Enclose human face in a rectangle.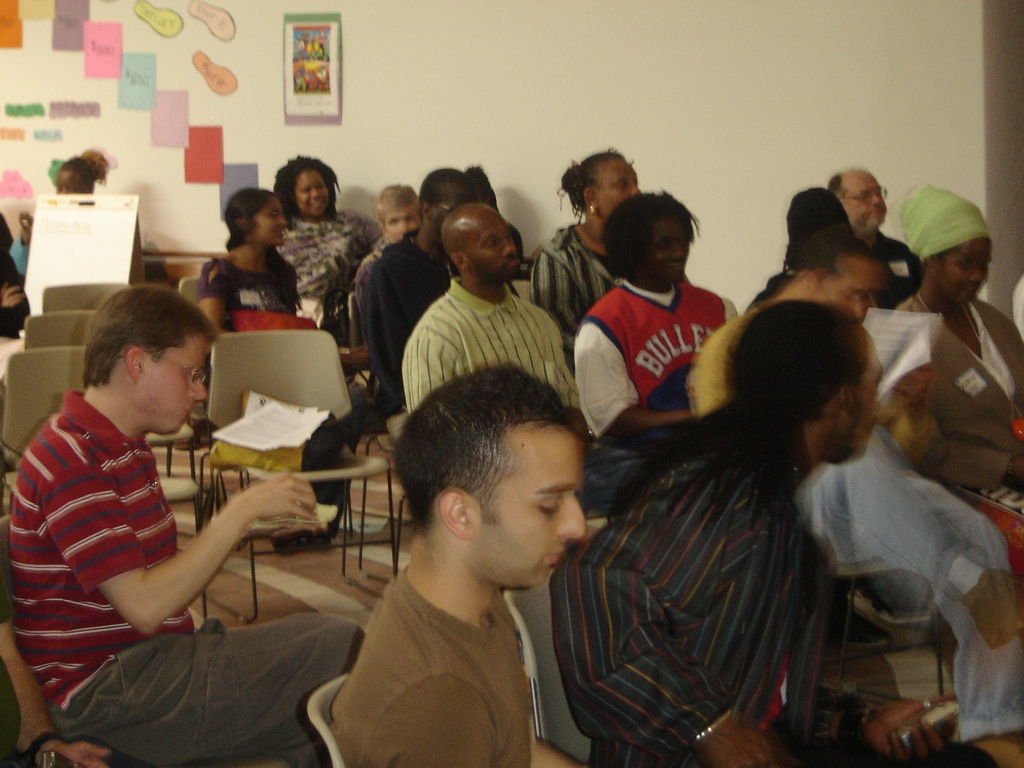
Rect(852, 341, 884, 461).
